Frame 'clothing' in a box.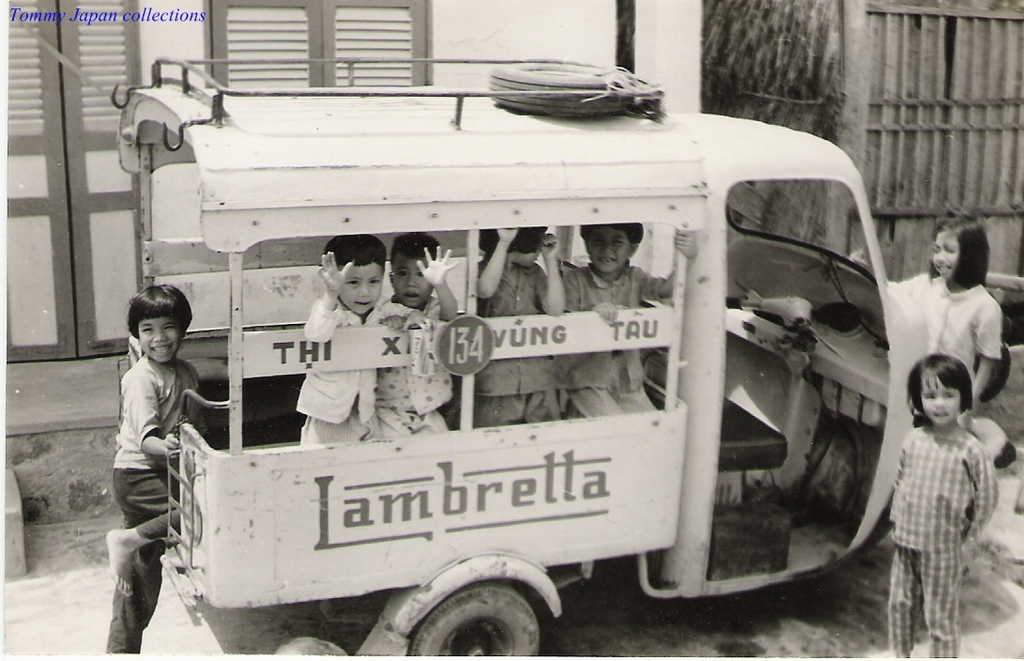
bbox(563, 267, 674, 420).
